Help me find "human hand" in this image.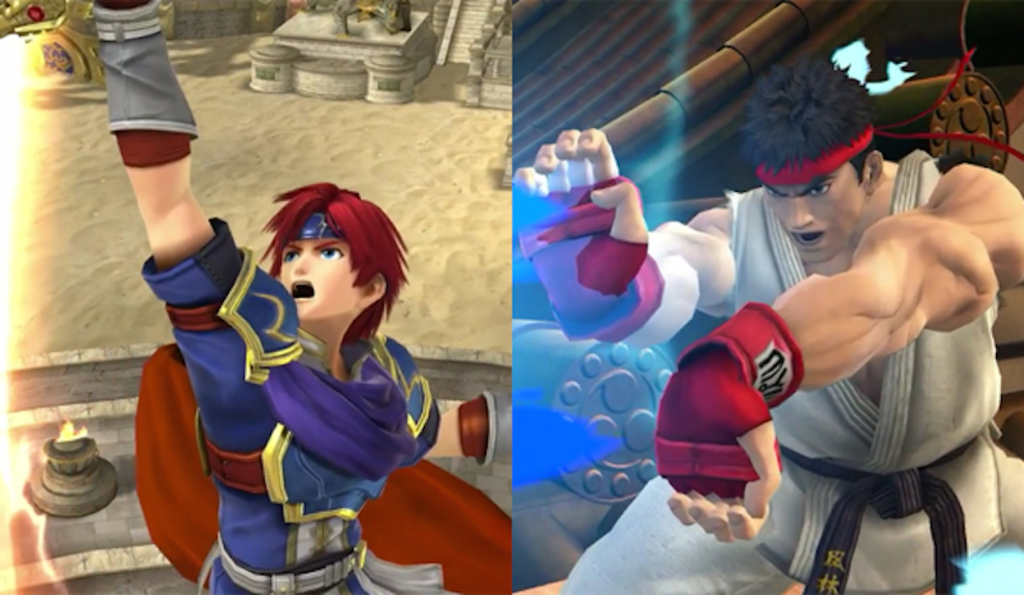
Found it: [left=653, top=370, right=787, bottom=545].
